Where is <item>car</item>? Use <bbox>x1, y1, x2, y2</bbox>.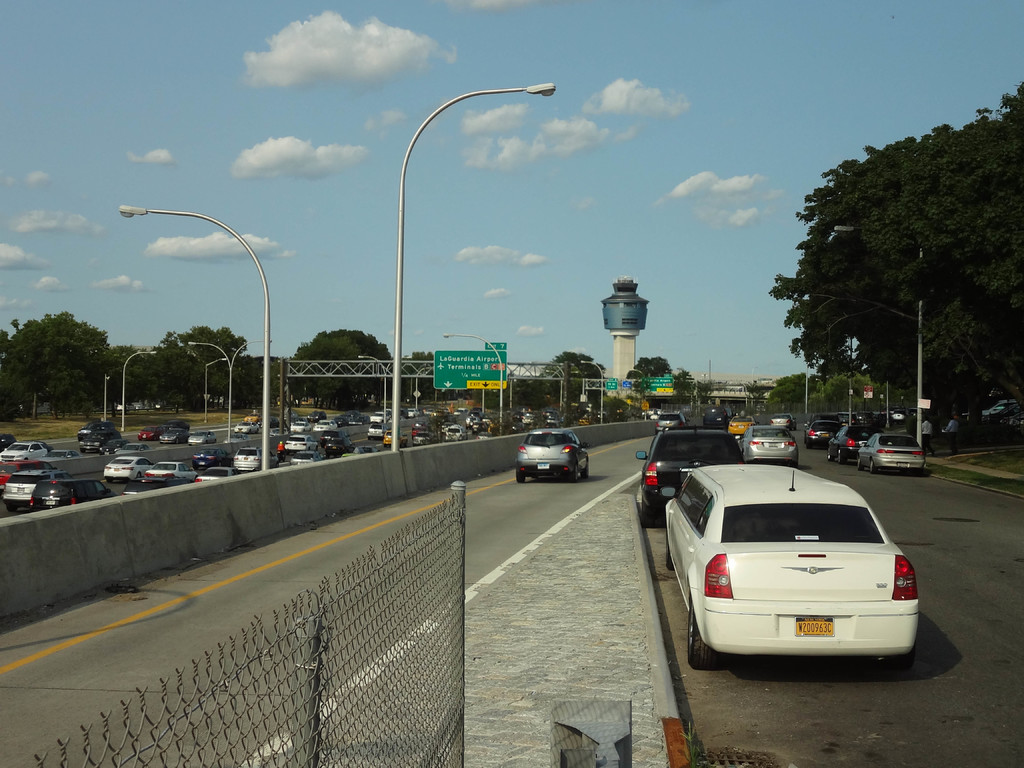
<bbox>190, 462, 244, 484</bbox>.
